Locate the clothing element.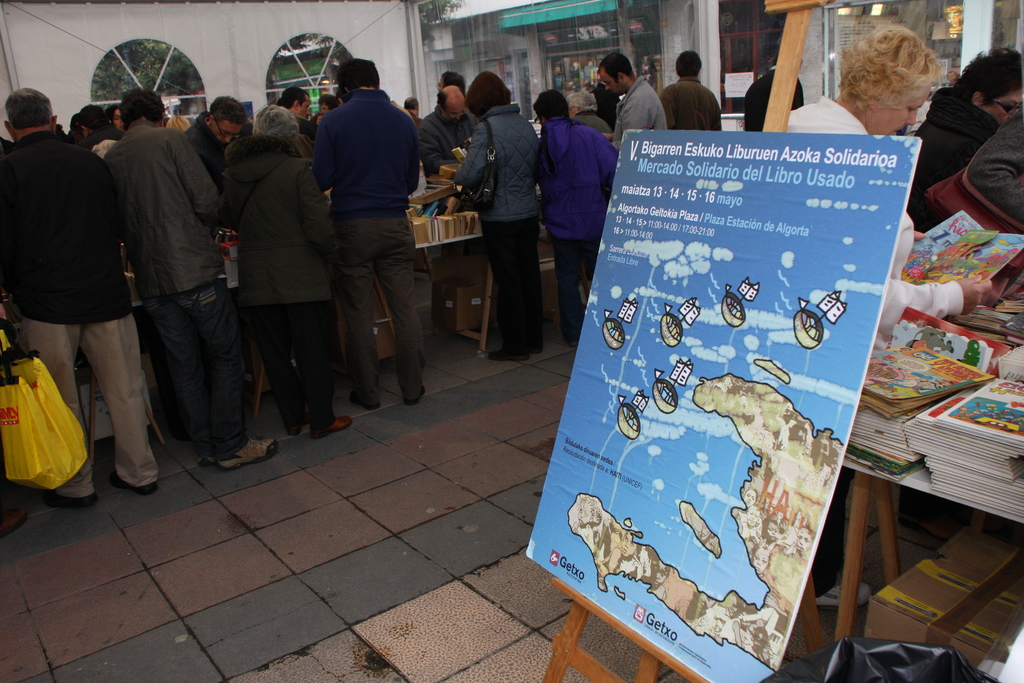
Element bbox: bbox(780, 86, 964, 604).
